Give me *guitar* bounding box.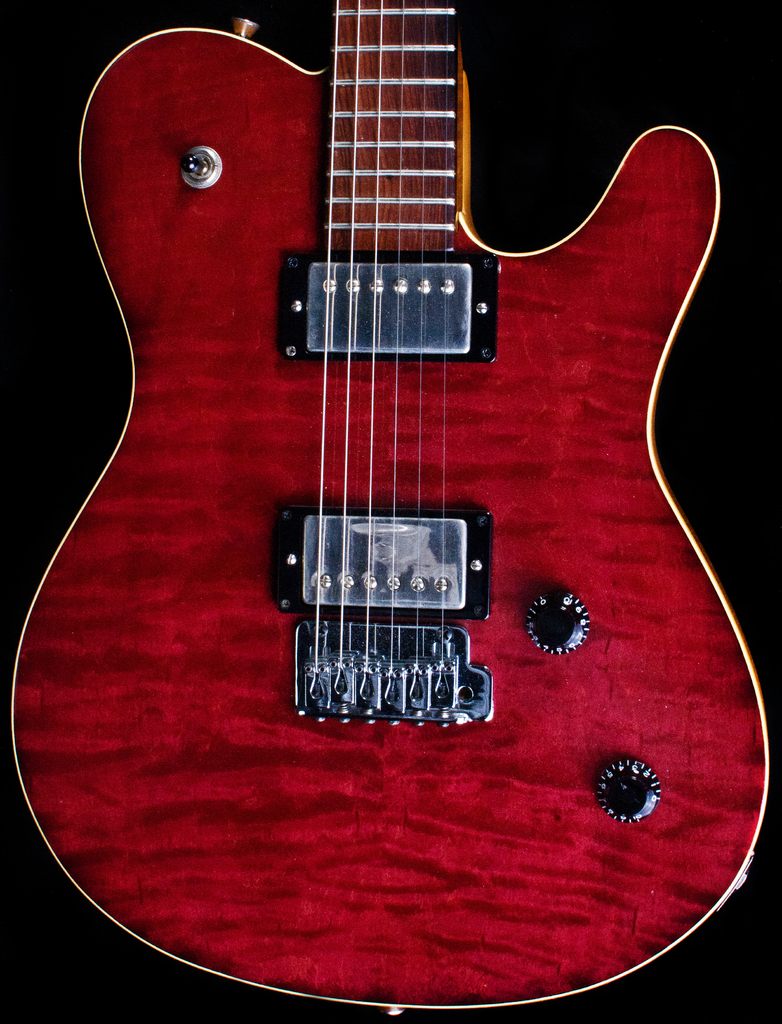
box=[0, 0, 781, 1023].
